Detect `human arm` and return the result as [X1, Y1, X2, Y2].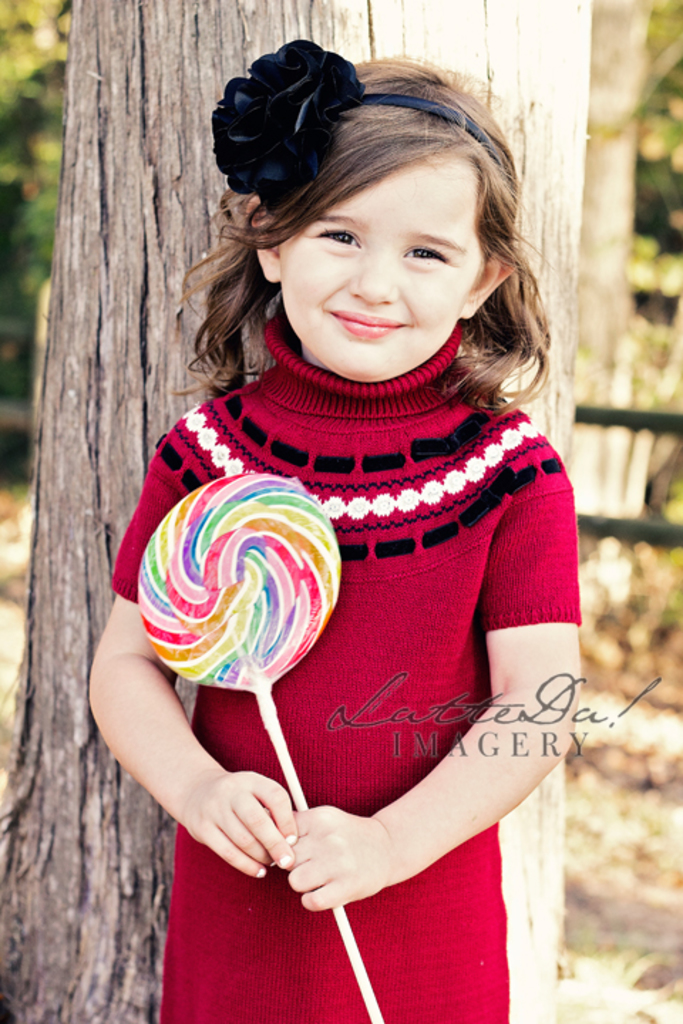
[121, 704, 552, 923].
